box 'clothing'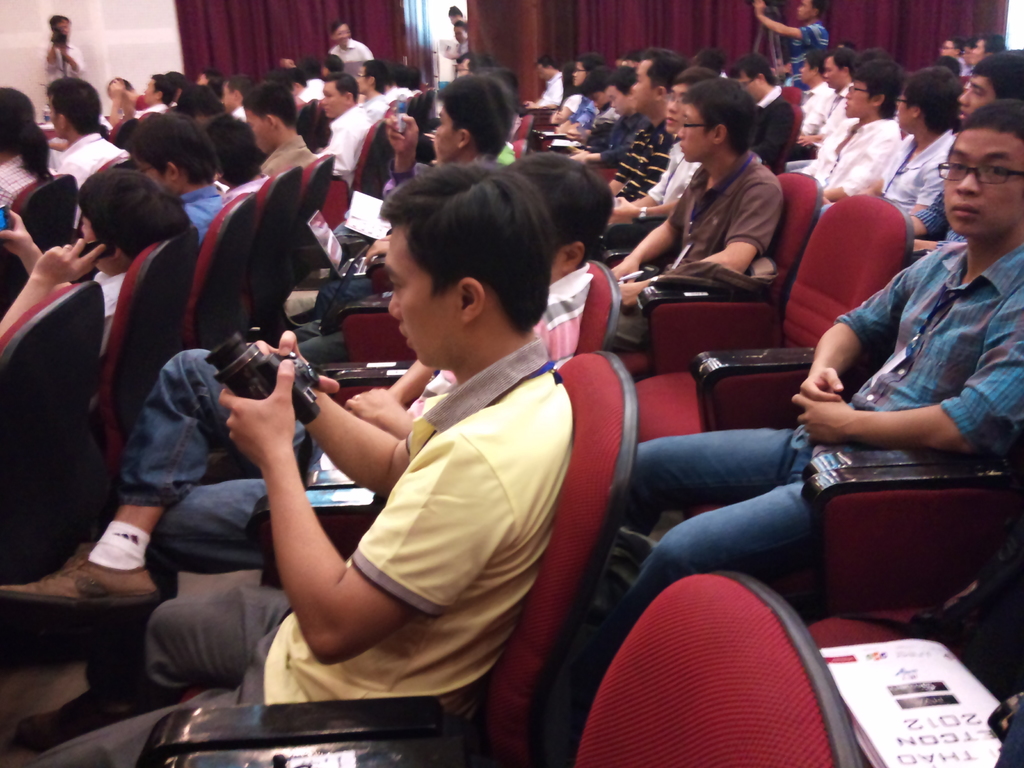
pyautogui.locateOnScreen(792, 22, 834, 101)
